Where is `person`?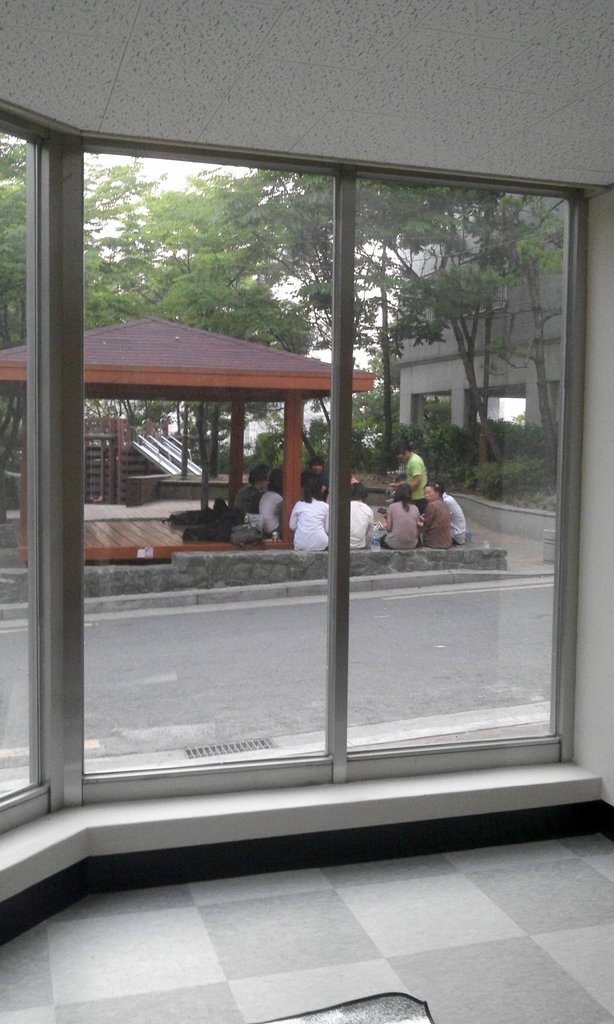
l=420, t=479, r=450, b=552.
